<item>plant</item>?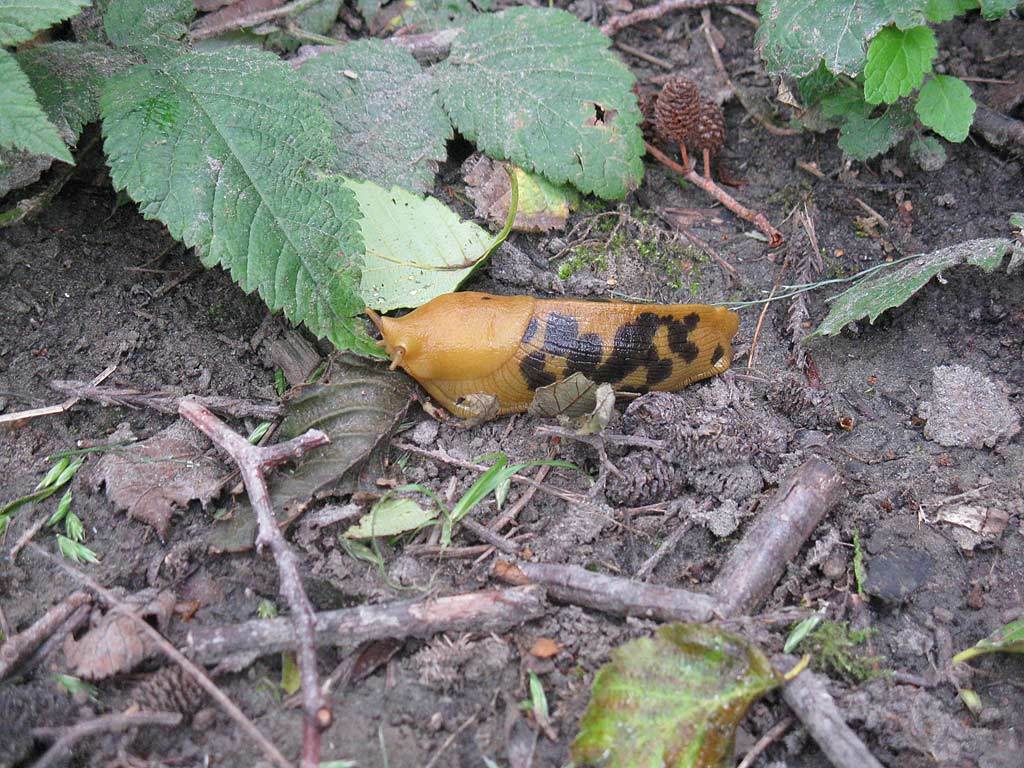
bbox=(715, 207, 1023, 335)
